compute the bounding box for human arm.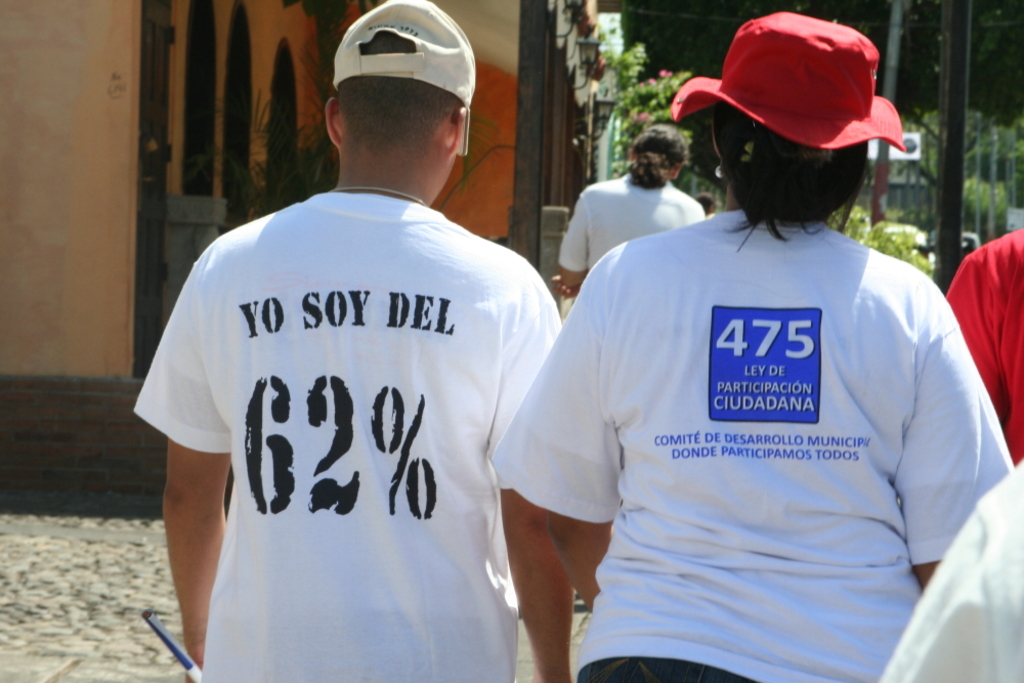
{"x1": 944, "y1": 258, "x2": 1001, "y2": 422}.
